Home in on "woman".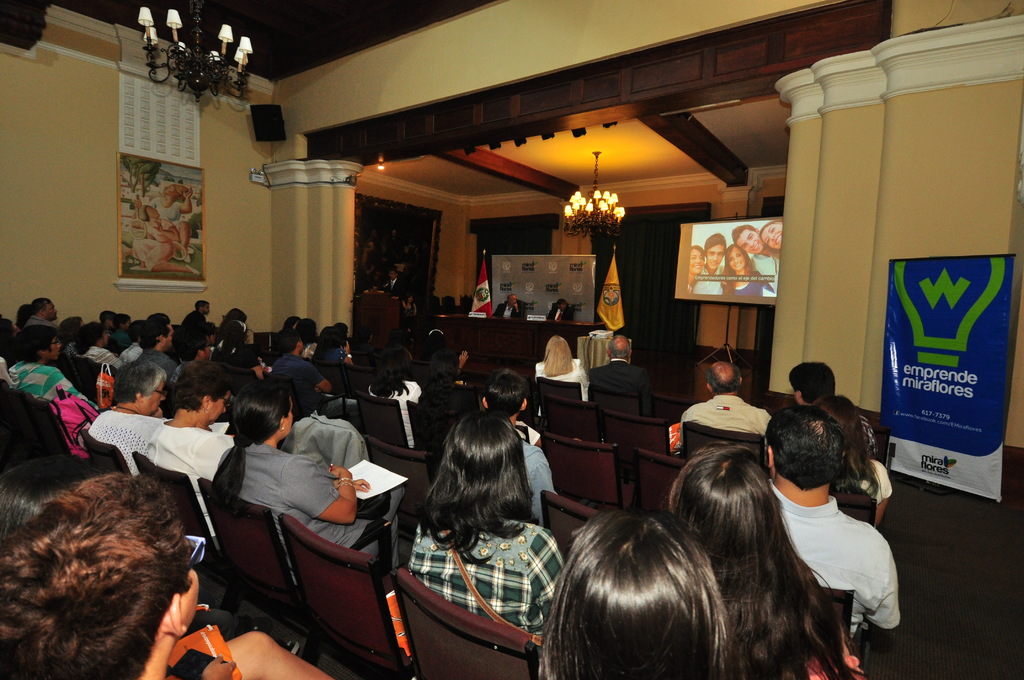
Homed in at select_region(64, 318, 121, 367).
